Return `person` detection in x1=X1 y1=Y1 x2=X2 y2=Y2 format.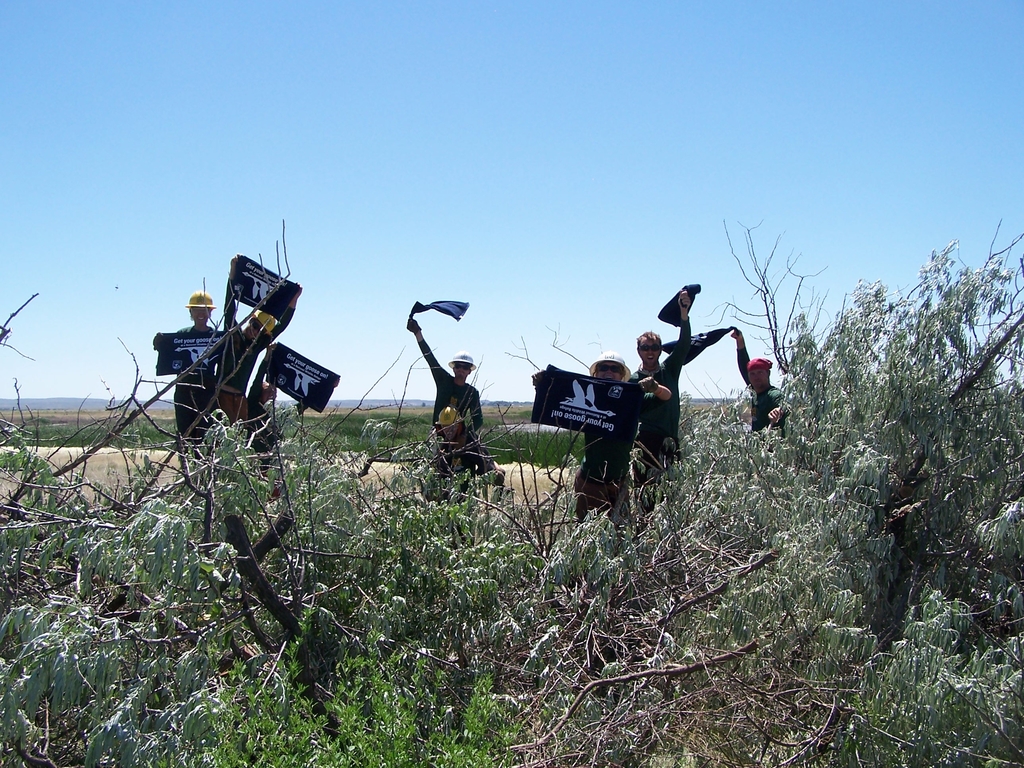
x1=530 y1=351 x2=679 y2=532.
